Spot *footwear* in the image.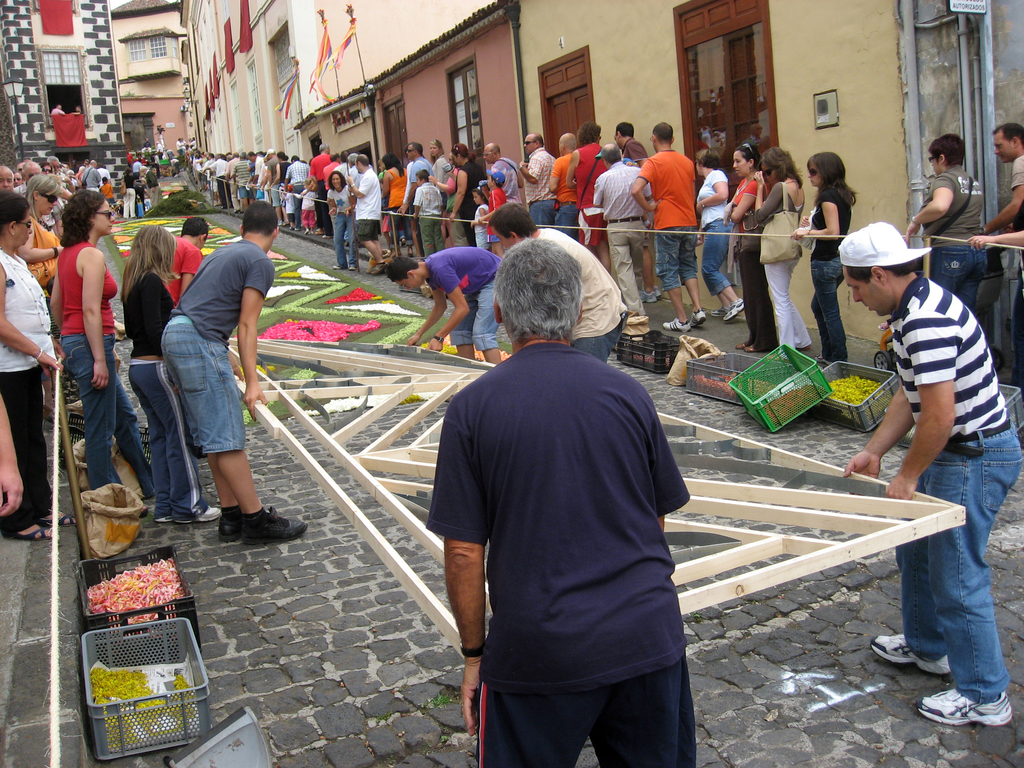
*footwear* found at x1=872, y1=638, x2=948, y2=671.
